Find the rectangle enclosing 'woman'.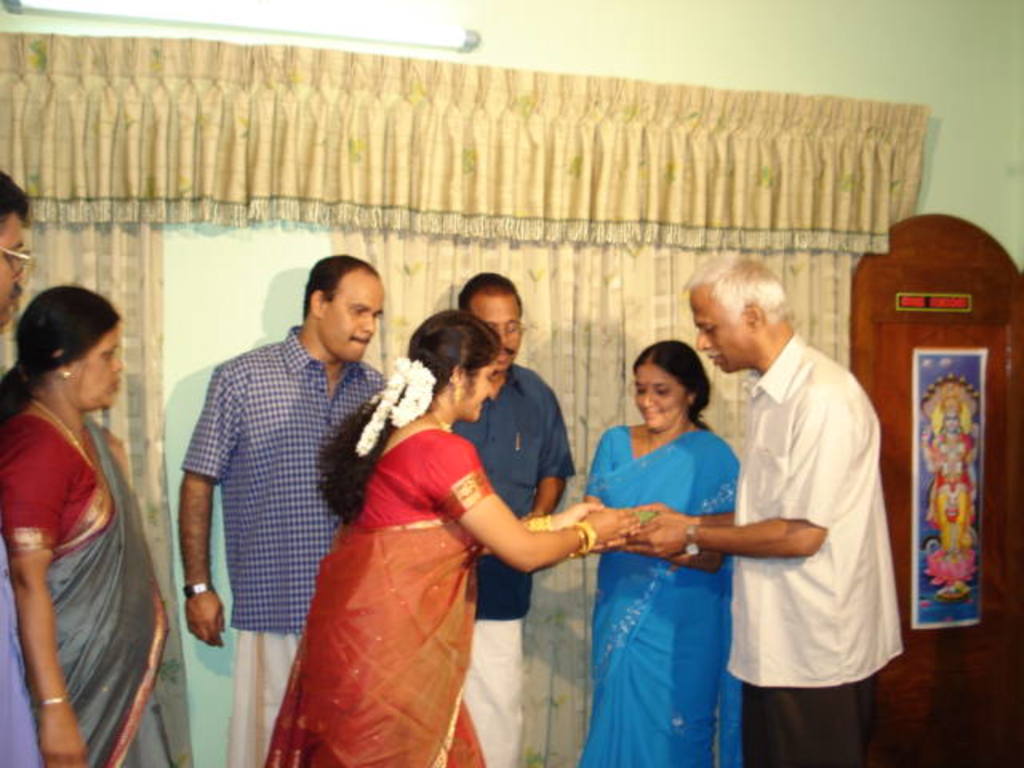
(x1=0, y1=285, x2=195, y2=766).
